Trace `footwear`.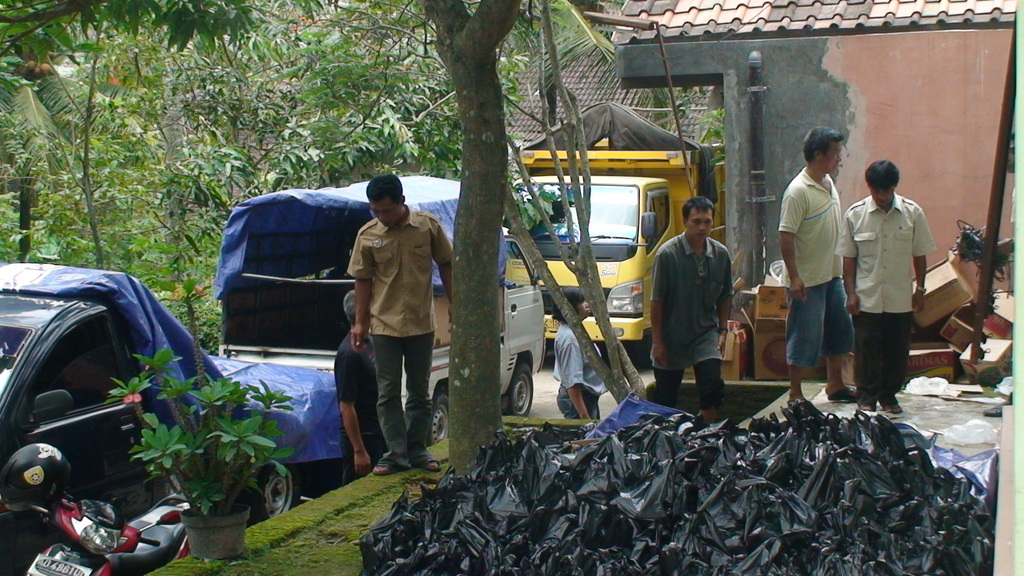
Traced to (828, 385, 852, 400).
